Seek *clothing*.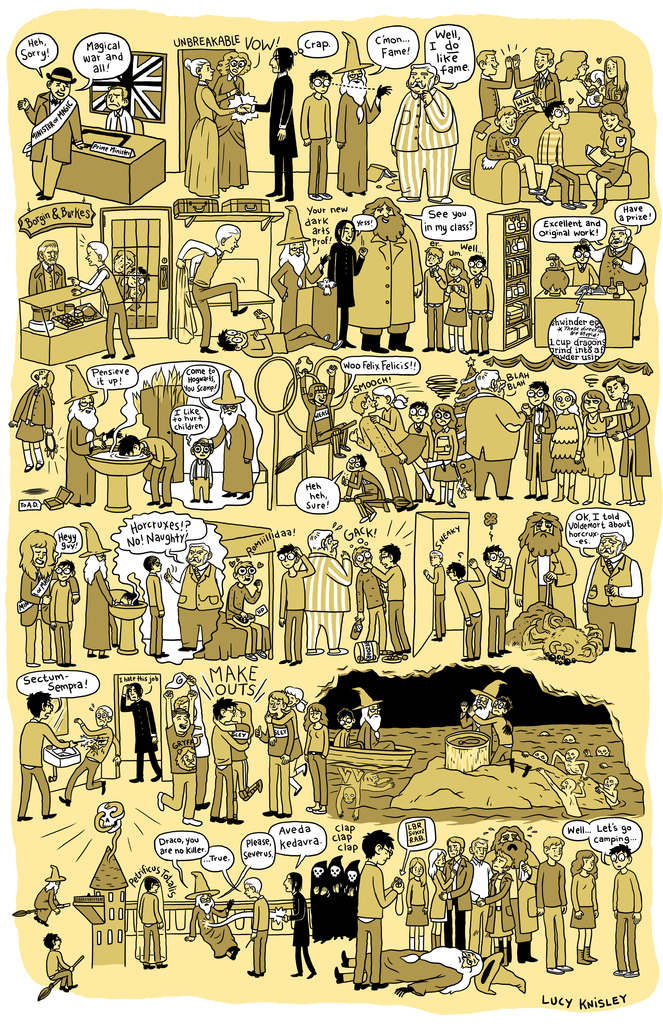
[left=79, top=266, right=131, bottom=354].
